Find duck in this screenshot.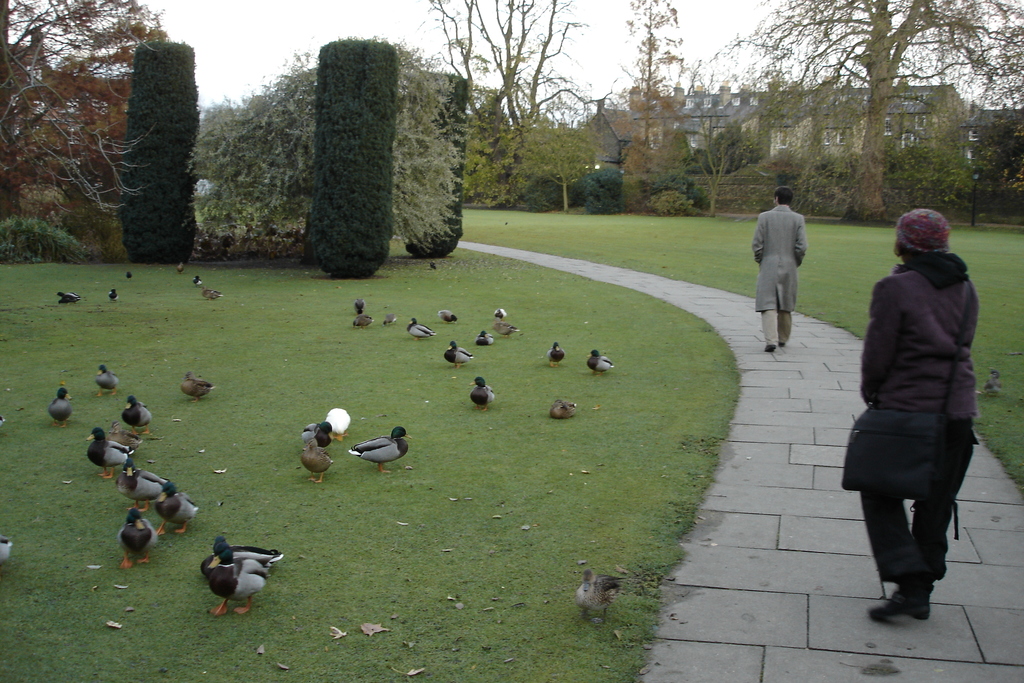
The bounding box for duck is crop(470, 378, 496, 408).
